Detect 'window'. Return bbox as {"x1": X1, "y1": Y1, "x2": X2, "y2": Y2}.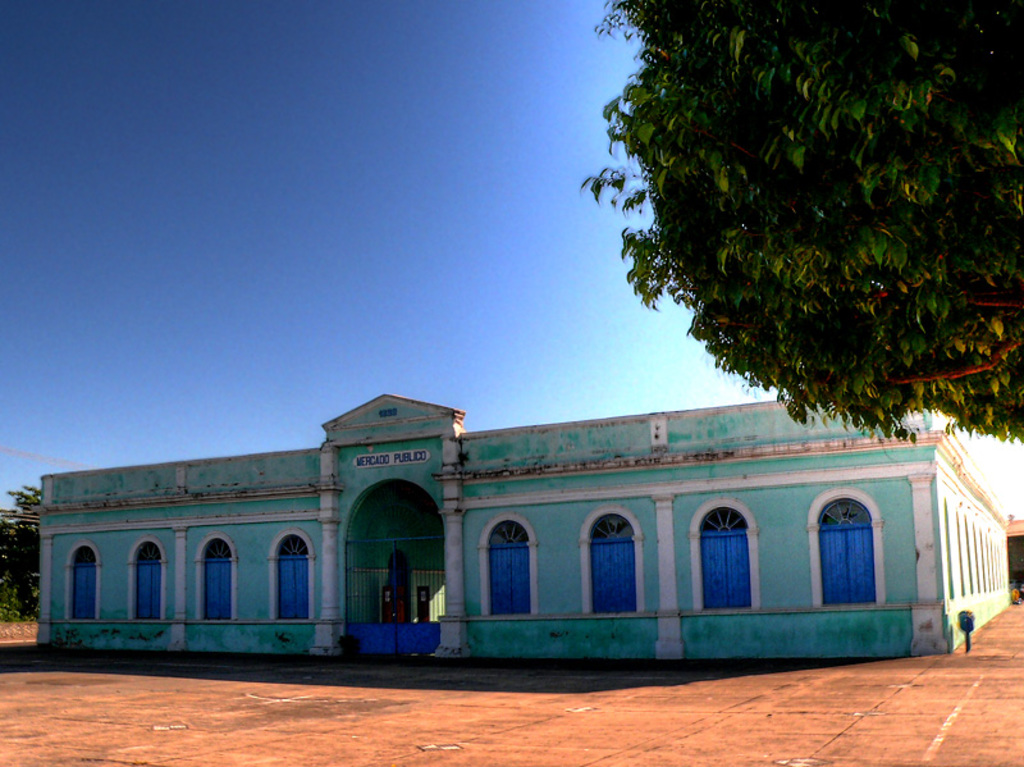
{"x1": 265, "y1": 529, "x2": 315, "y2": 620}.
